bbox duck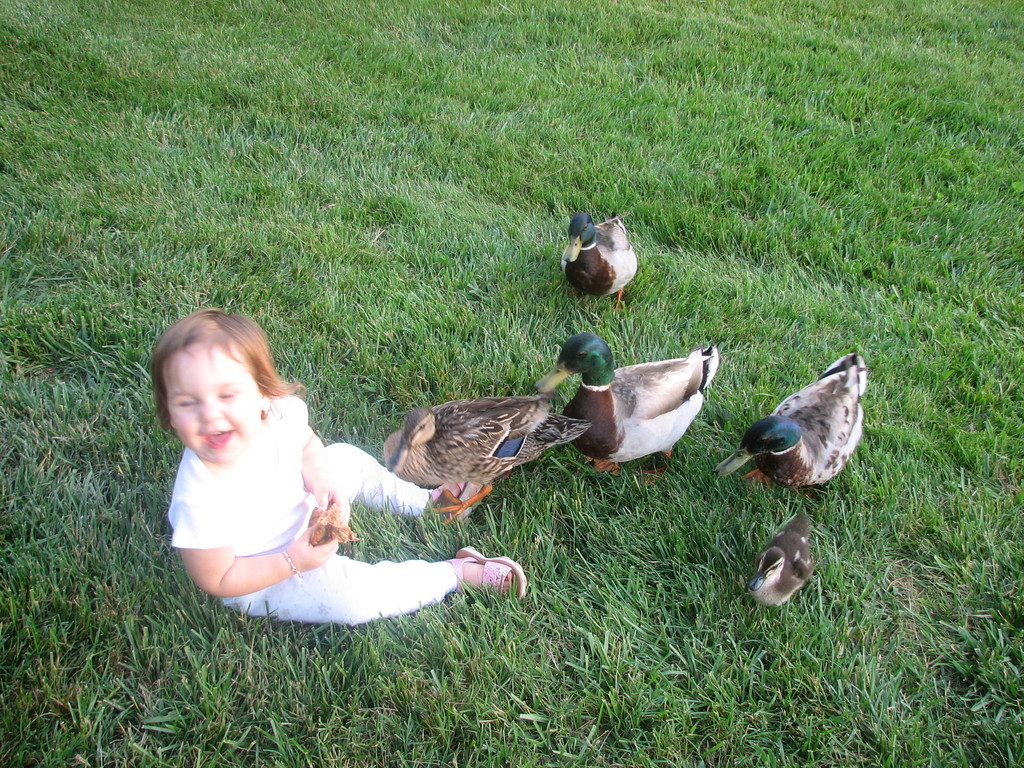
detection(532, 329, 721, 484)
